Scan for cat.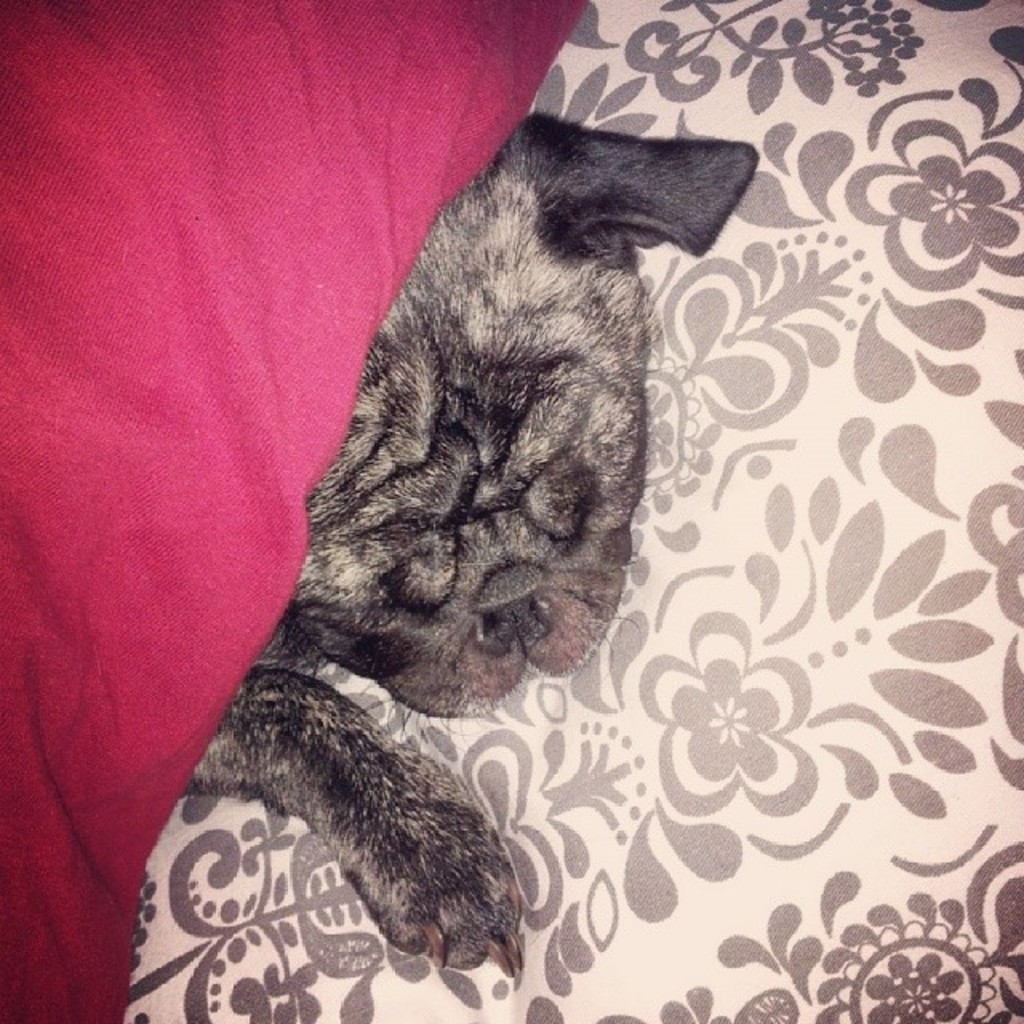
Scan result: crop(181, 106, 776, 978).
